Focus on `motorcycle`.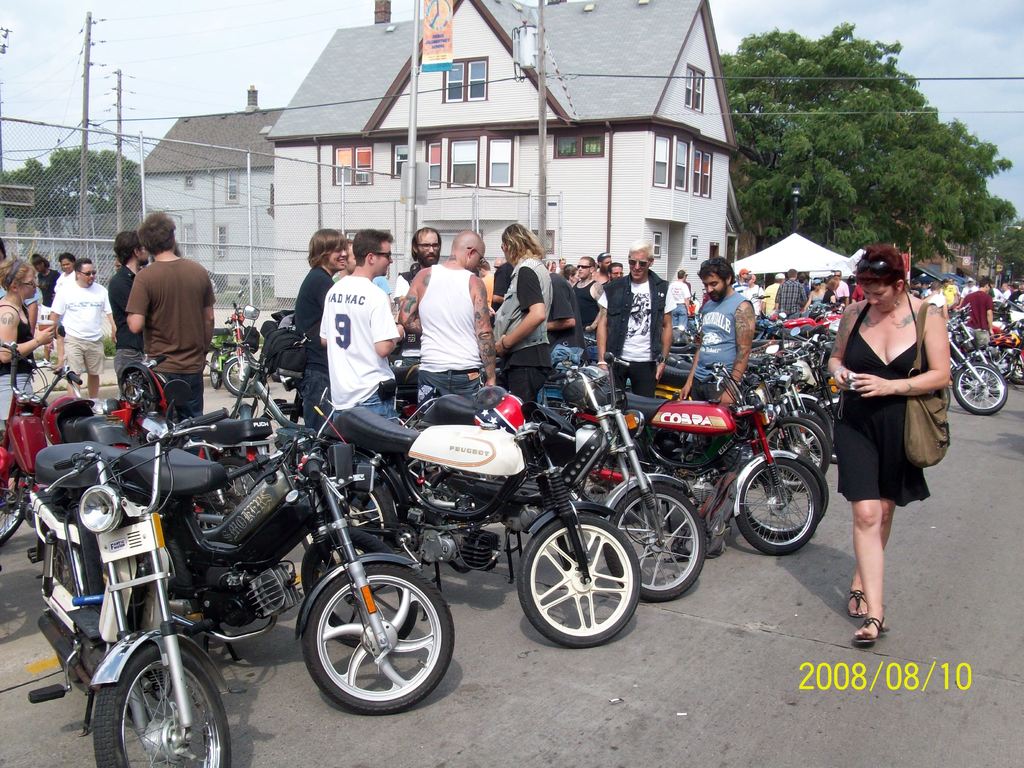
Focused at 314 357 713 671.
